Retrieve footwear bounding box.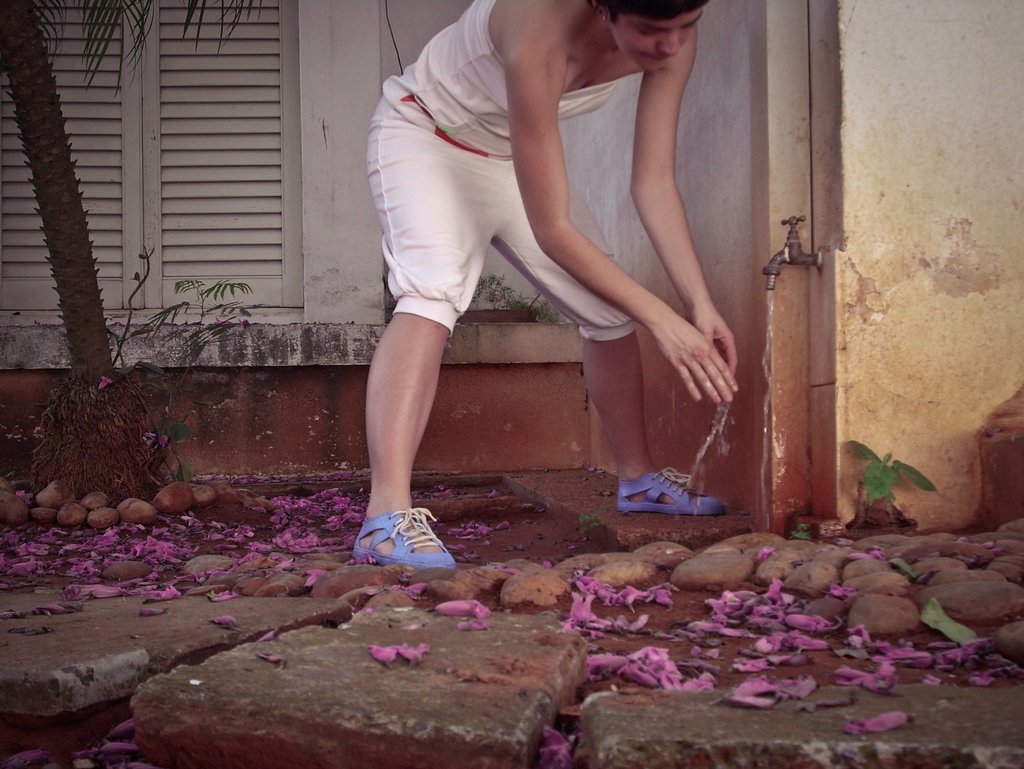
Bounding box: (left=353, top=508, right=455, bottom=569).
